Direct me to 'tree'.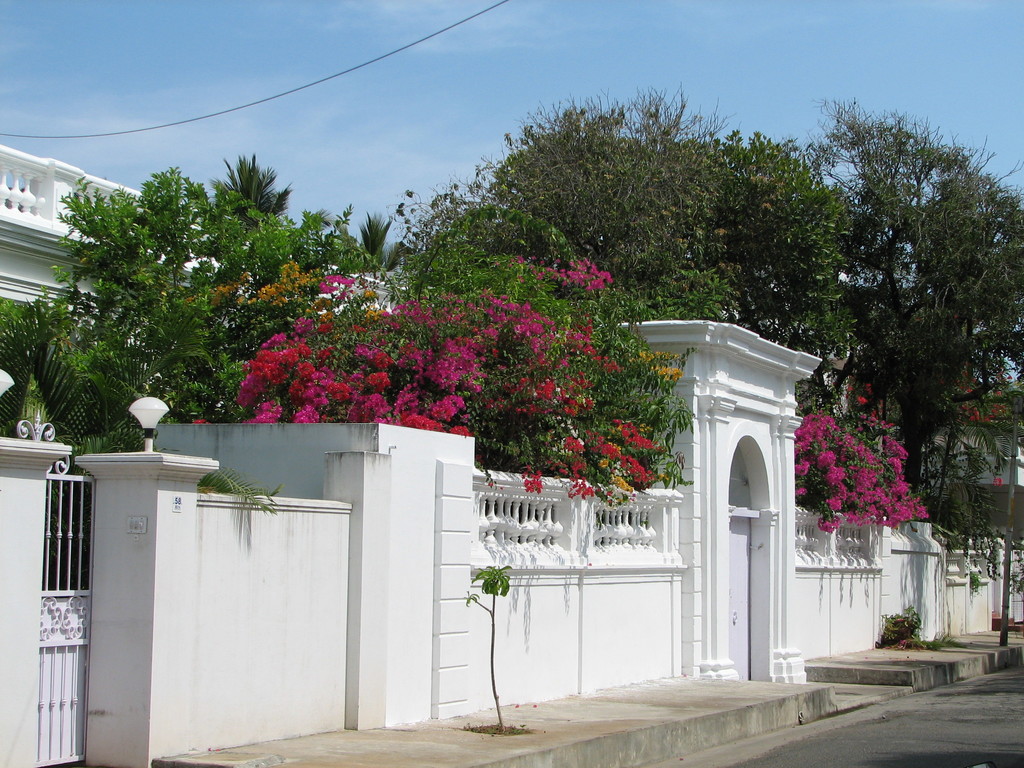
Direction: crop(230, 295, 596, 433).
